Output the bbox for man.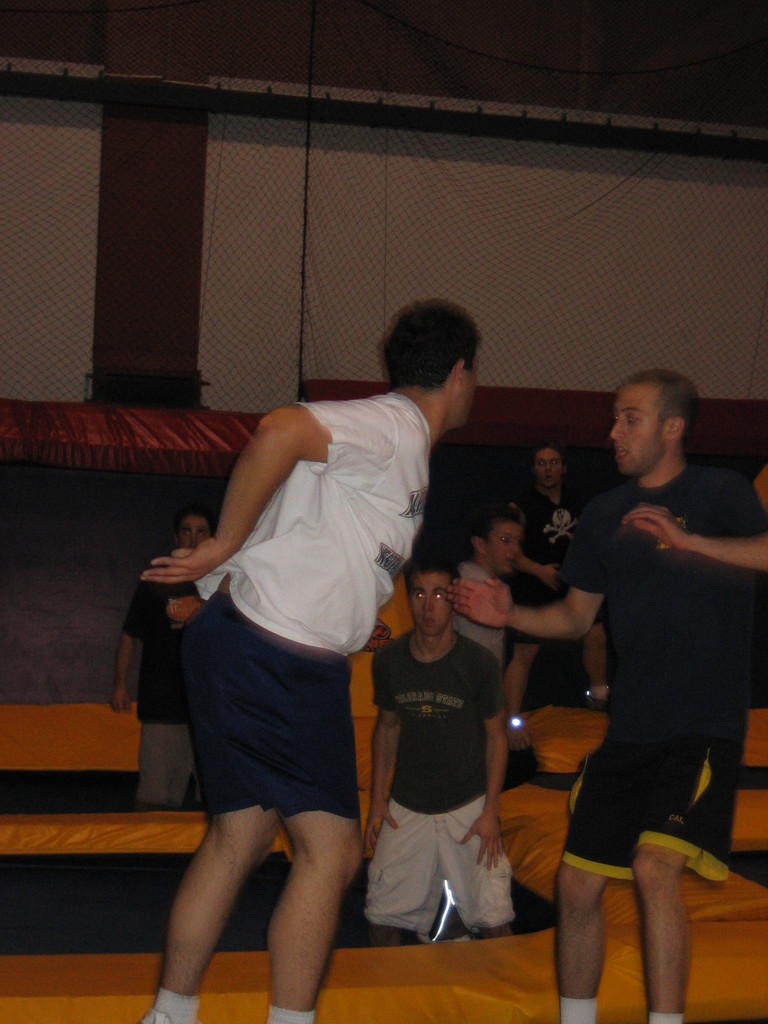
<bbox>512, 444, 582, 704</bbox>.
